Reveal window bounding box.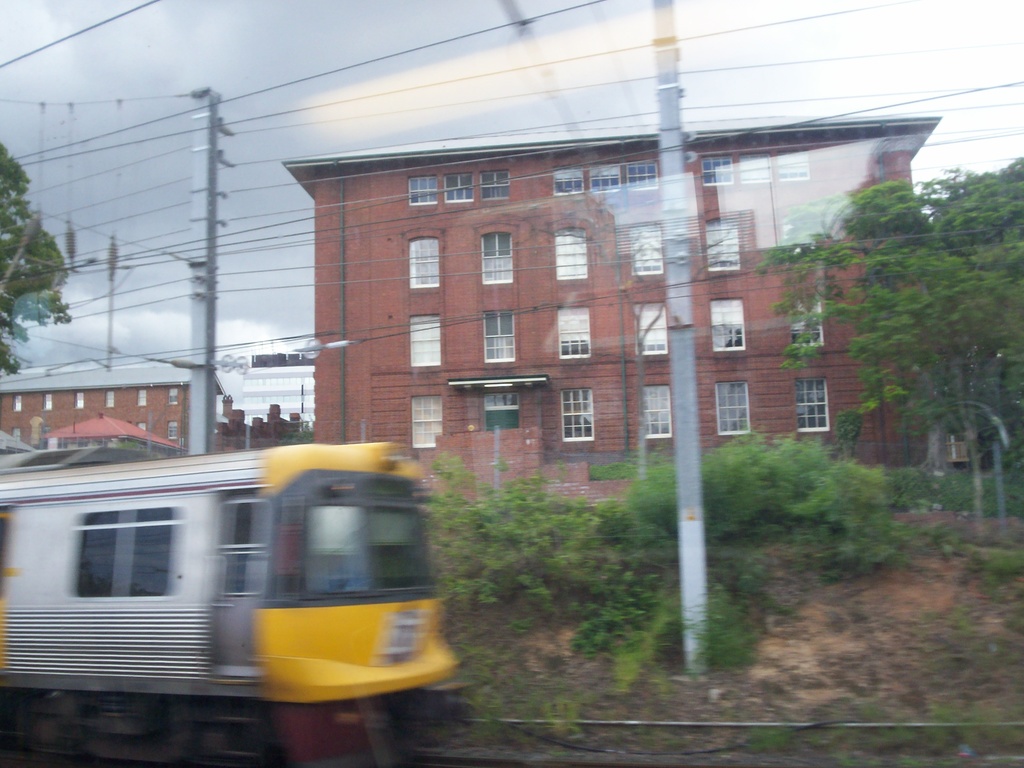
Revealed: x1=445, y1=169, x2=474, y2=204.
